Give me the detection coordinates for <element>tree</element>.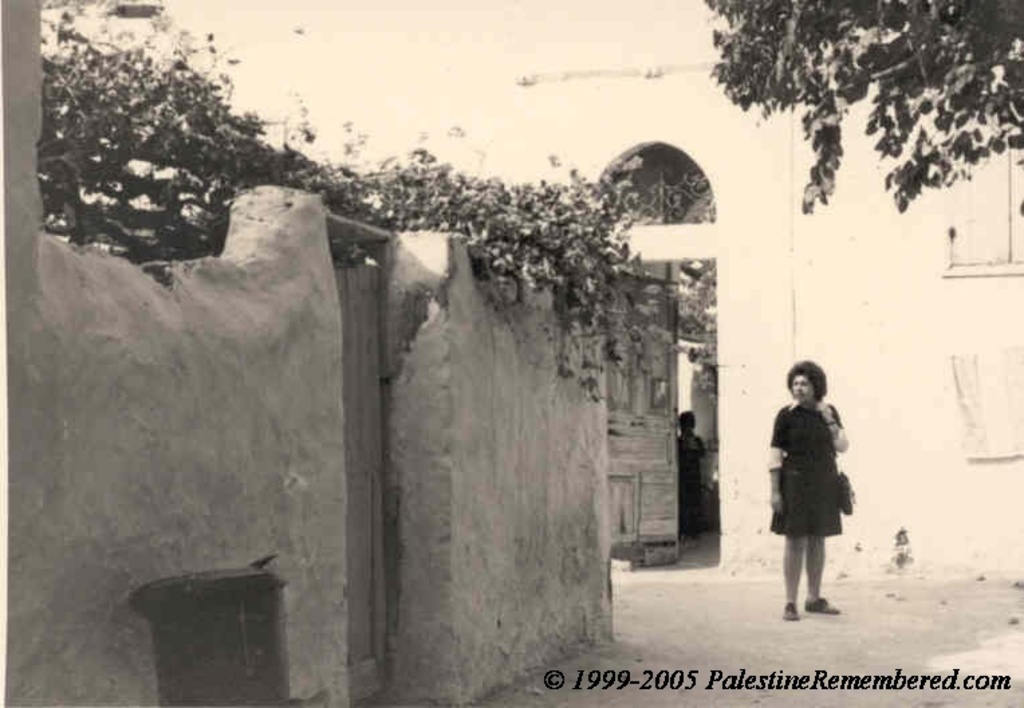
<box>682,0,992,255</box>.
